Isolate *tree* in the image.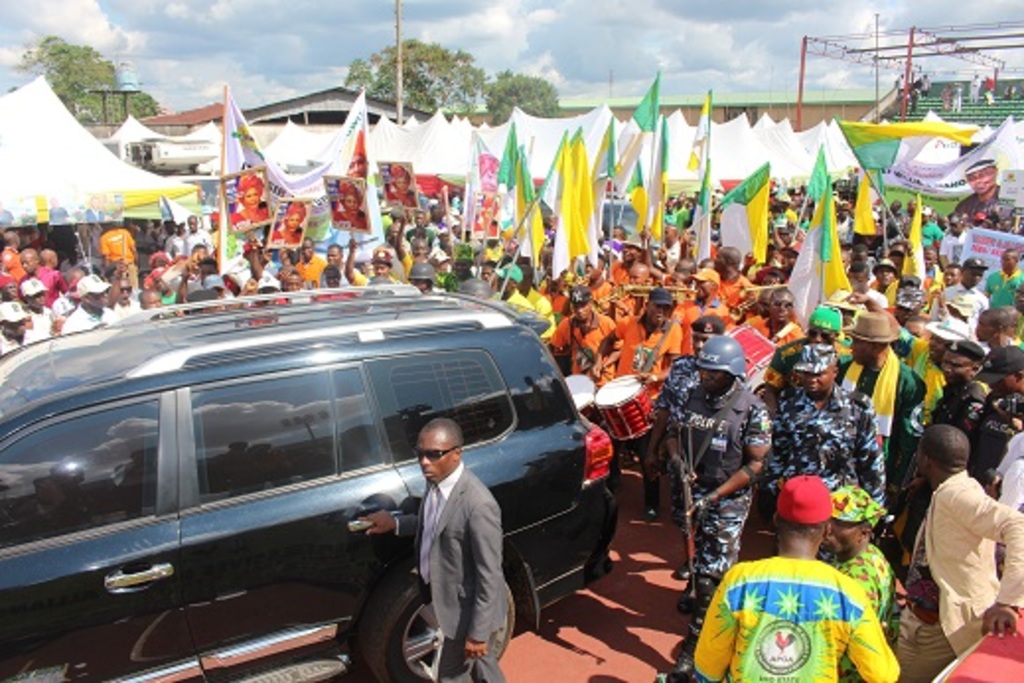
Isolated region: bbox(485, 61, 560, 118).
